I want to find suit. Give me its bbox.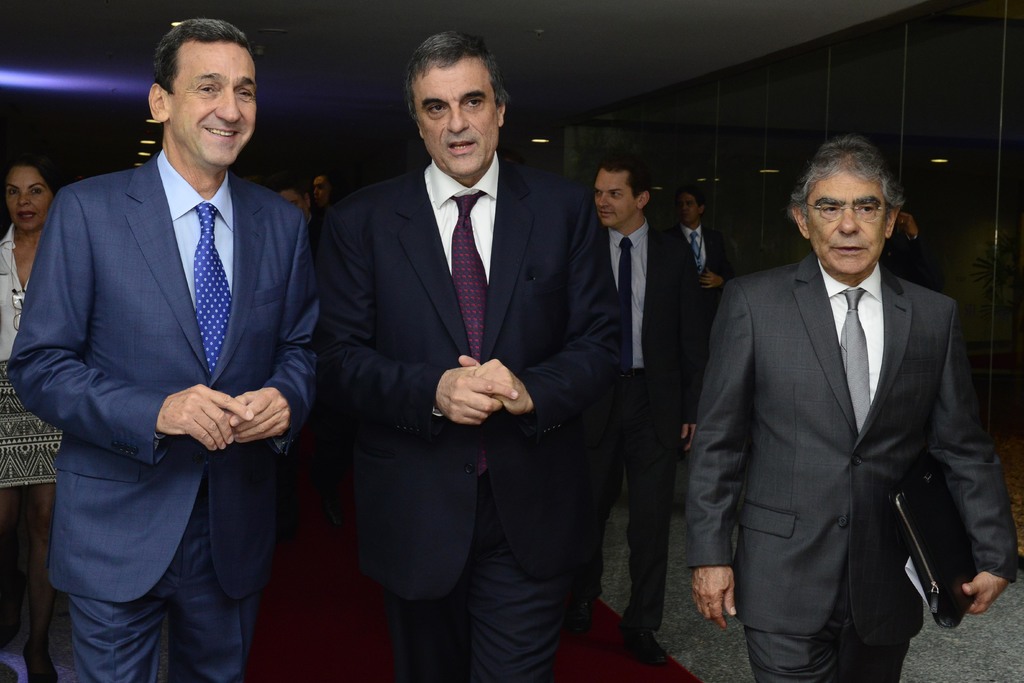
(5, 147, 323, 682).
